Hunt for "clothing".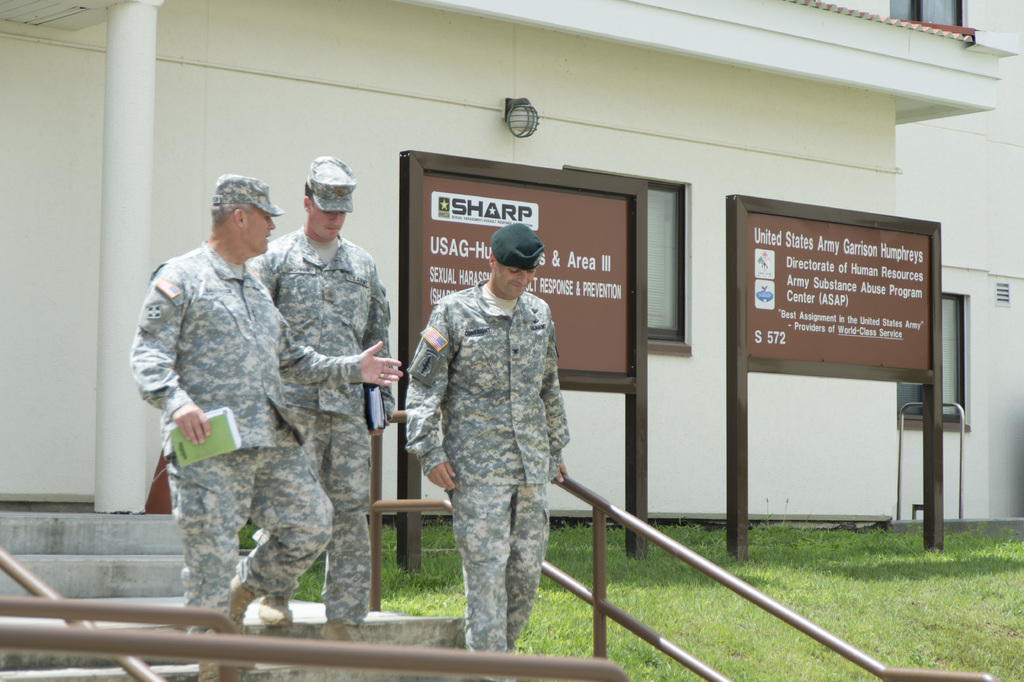
Hunted down at (left=402, top=279, right=565, bottom=651).
